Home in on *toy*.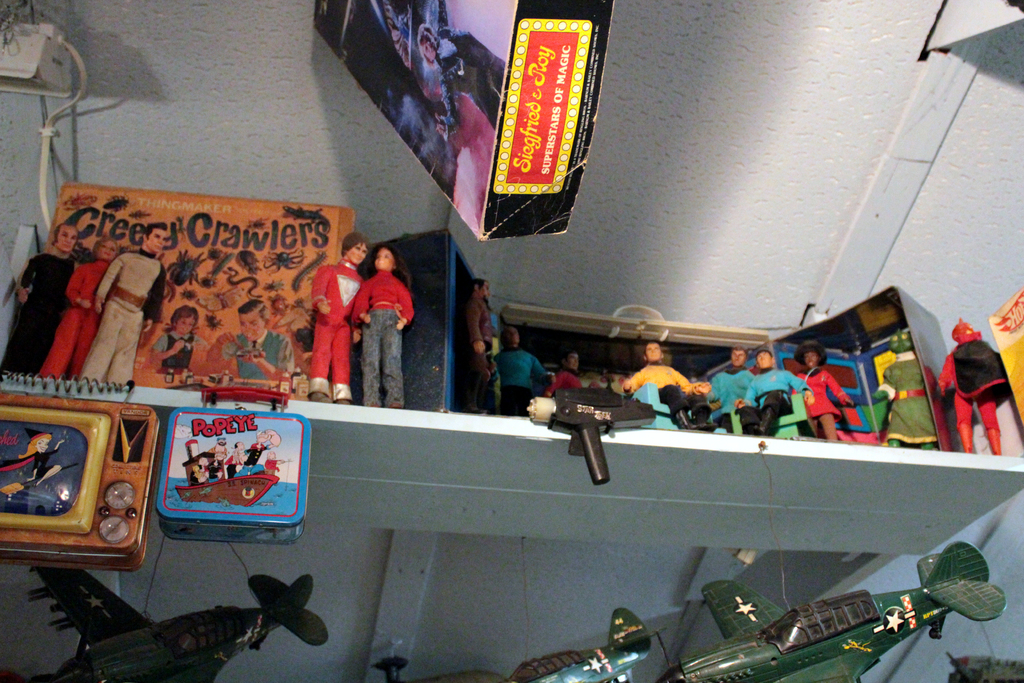
Homed in at left=931, top=318, right=1010, bottom=452.
